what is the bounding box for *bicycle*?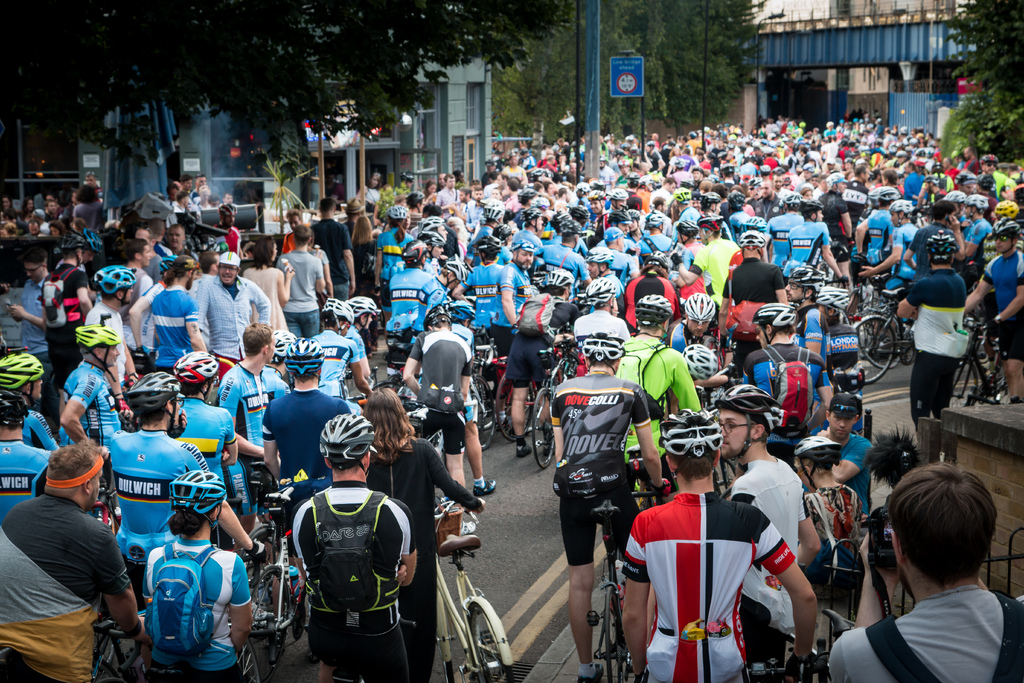
box(934, 317, 1022, 426).
